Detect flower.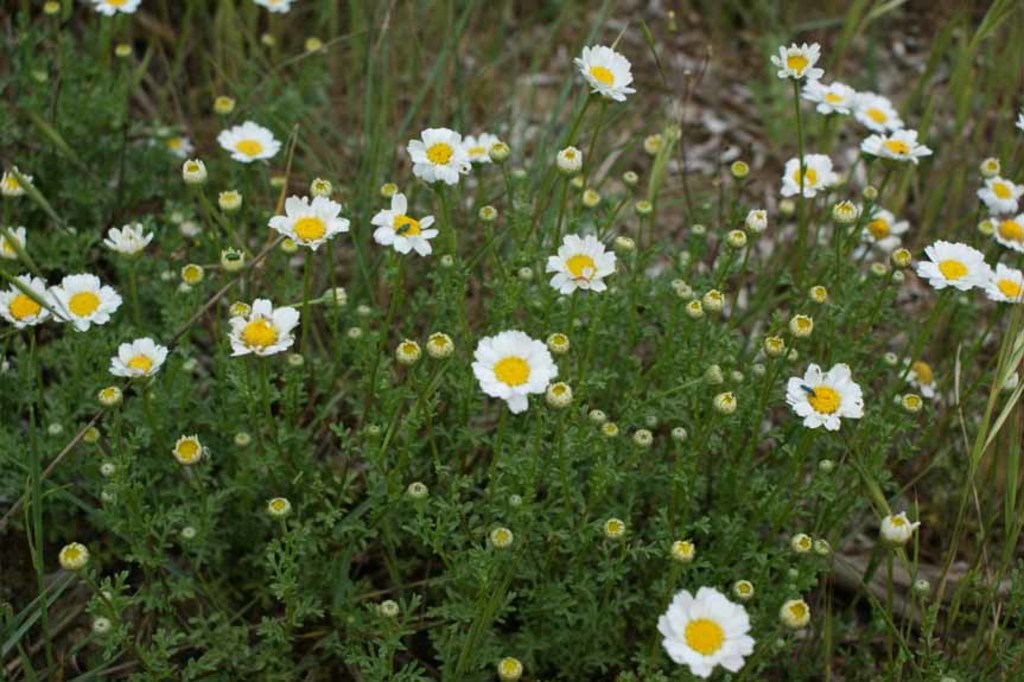
Detected at bbox(177, 523, 198, 541).
